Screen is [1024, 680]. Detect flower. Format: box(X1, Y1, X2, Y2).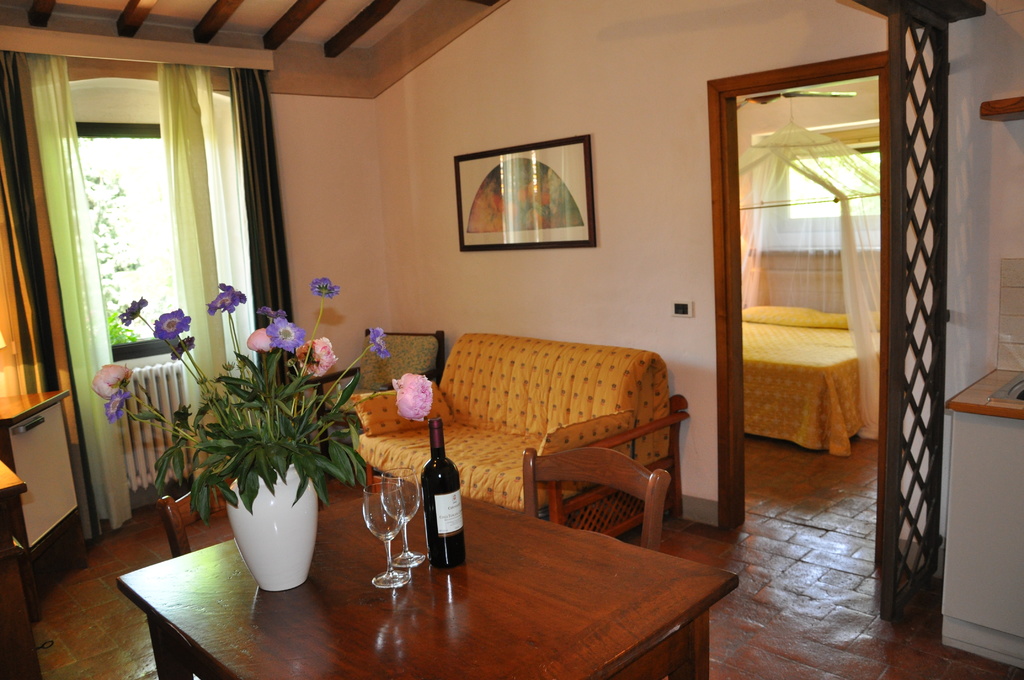
box(267, 311, 305, 349).
